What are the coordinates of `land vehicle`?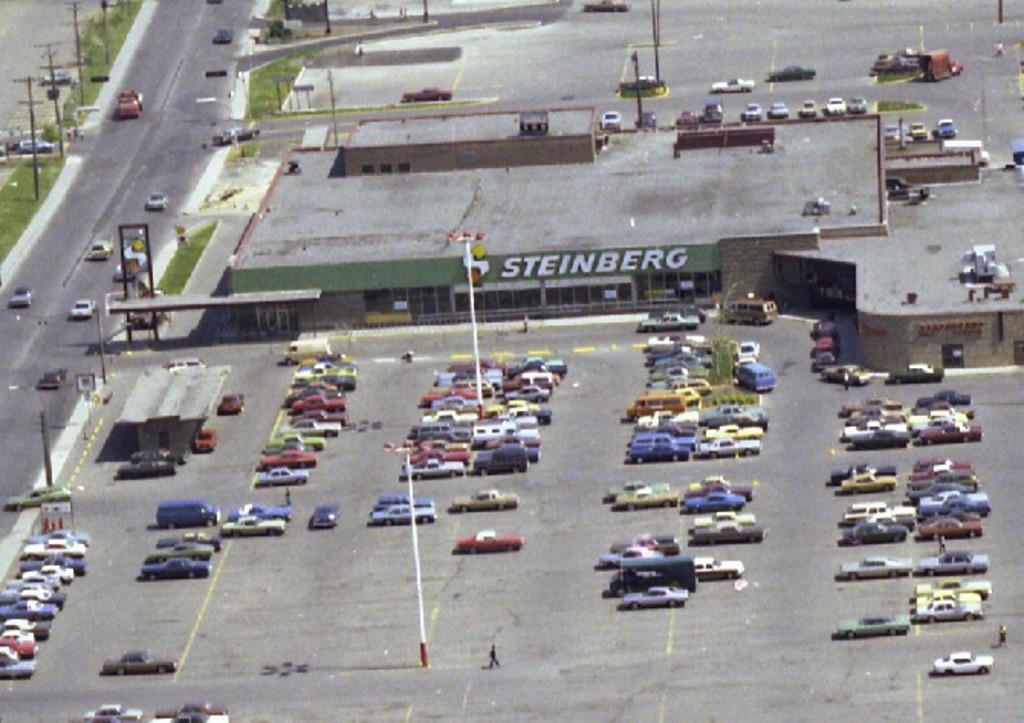
(left=483, top=396, right=543, bottom=417).
